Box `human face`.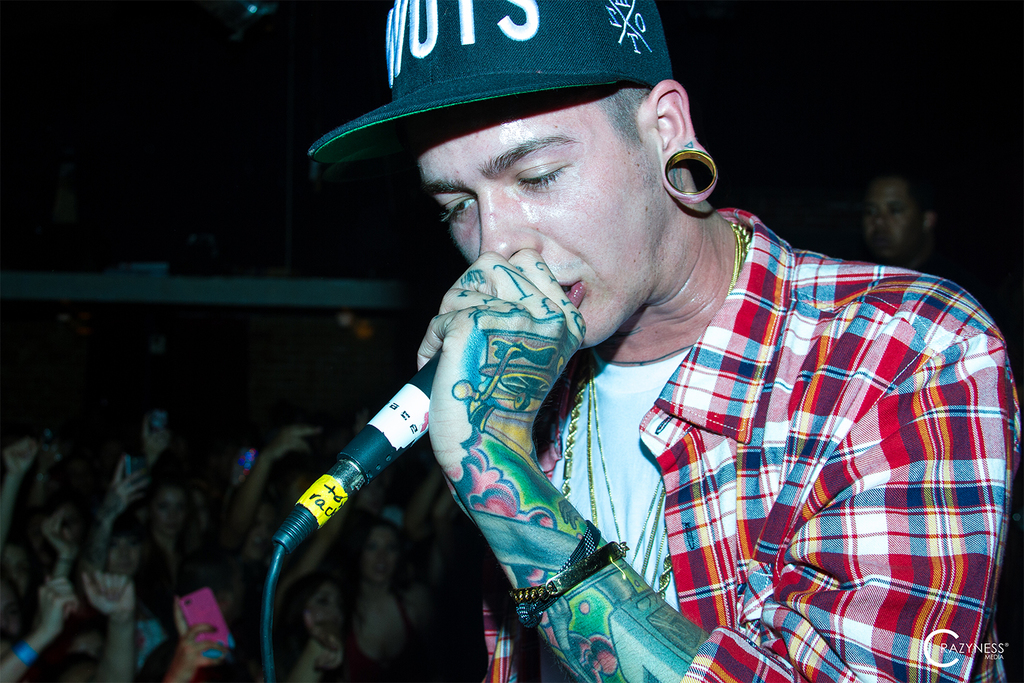
box(361, 528, 397, 581).
